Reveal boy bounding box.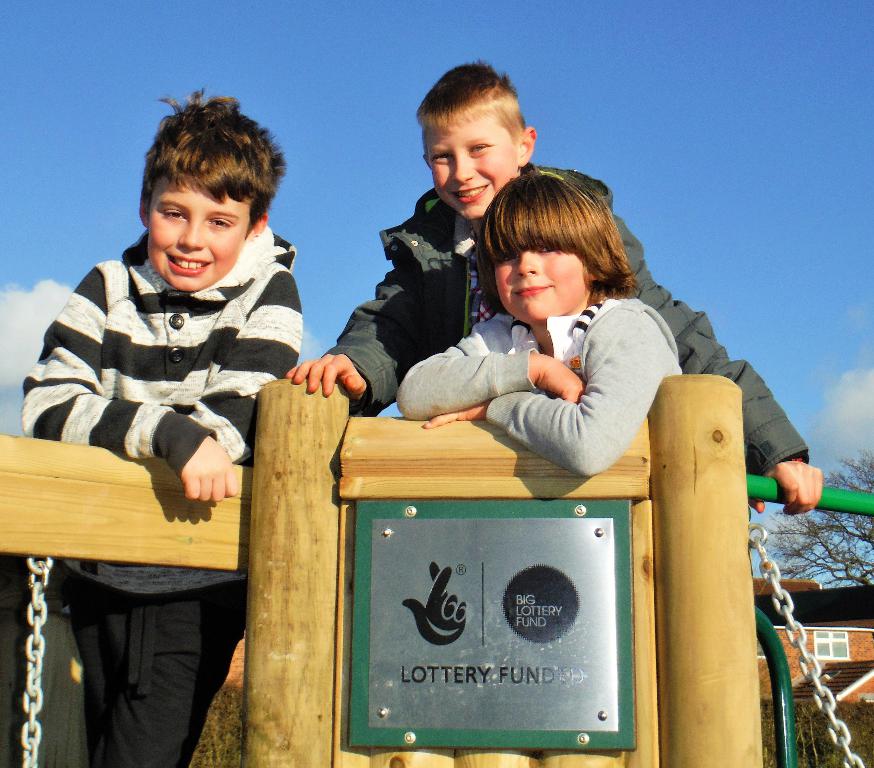
Revealed: {"left": 18, "top": 88, "right": 304, "bottom": 767}.
